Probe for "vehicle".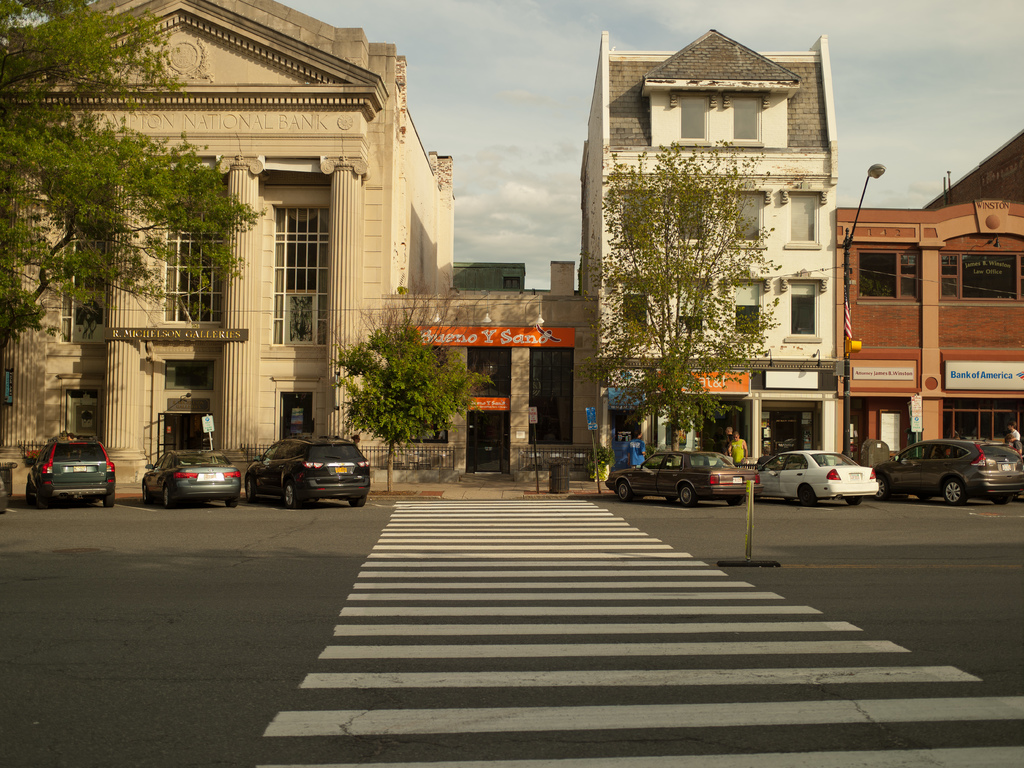
Probe result: <bbox>761, 447, 881, 505</bbox>.
